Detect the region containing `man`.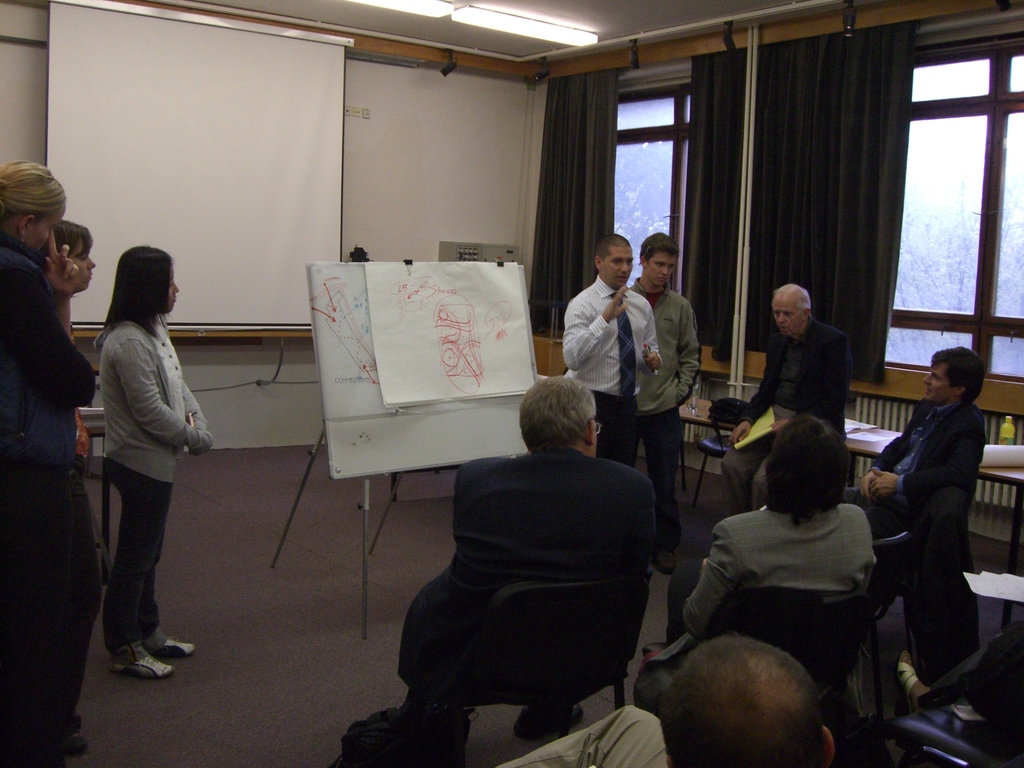
l=627, t=225, r=696, b=495.
